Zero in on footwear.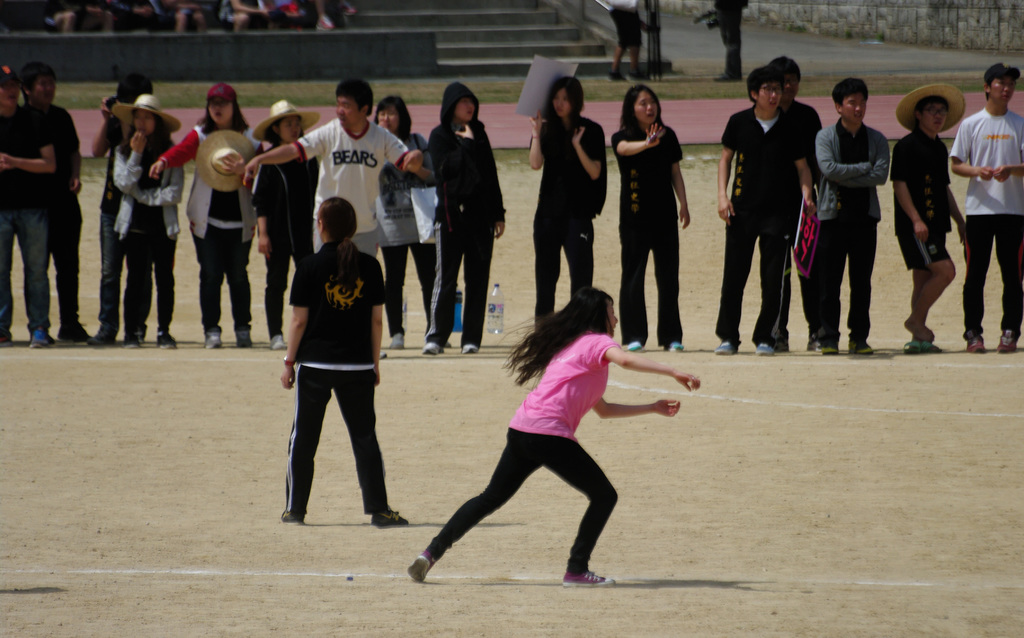
Zeroed in: pyautogui.locateOnScreen(234, 330, 256, 350).
